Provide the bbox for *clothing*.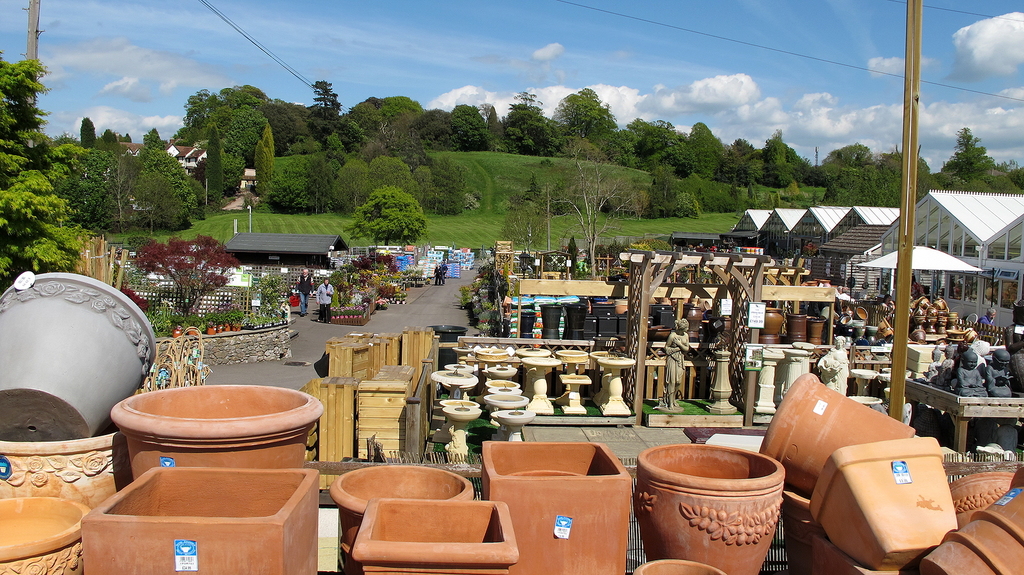
pyautogui.locateOnScreen(881, 301, 893, 311).
